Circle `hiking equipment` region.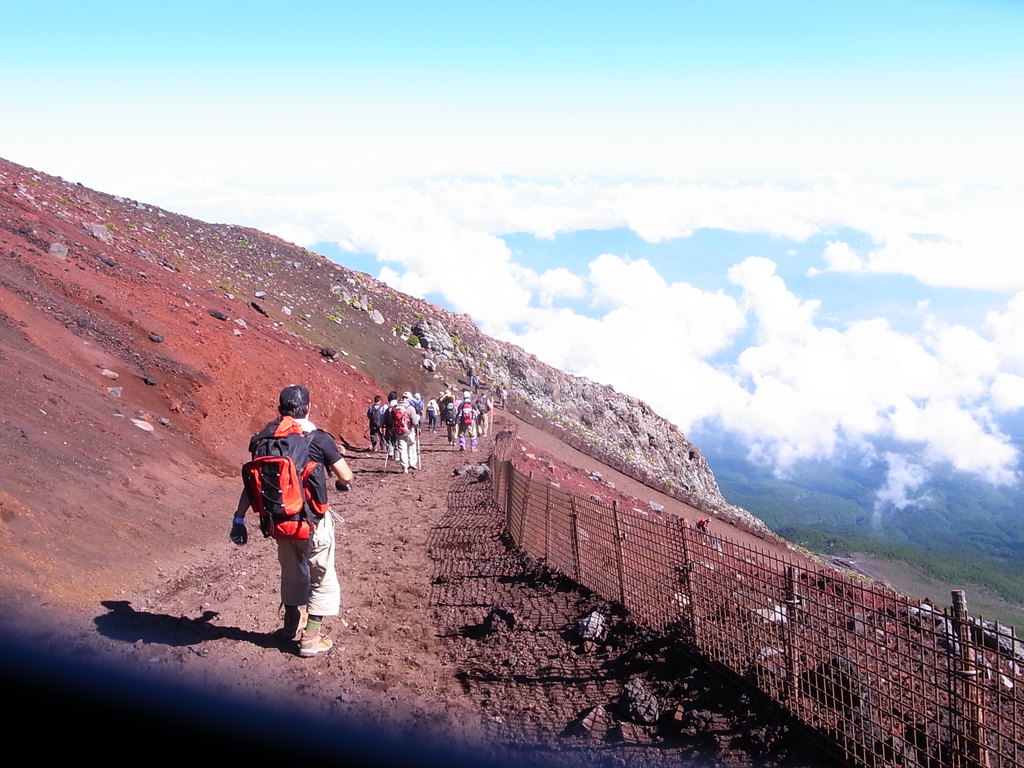
Region: Rect(463, 401, 479, 424).
